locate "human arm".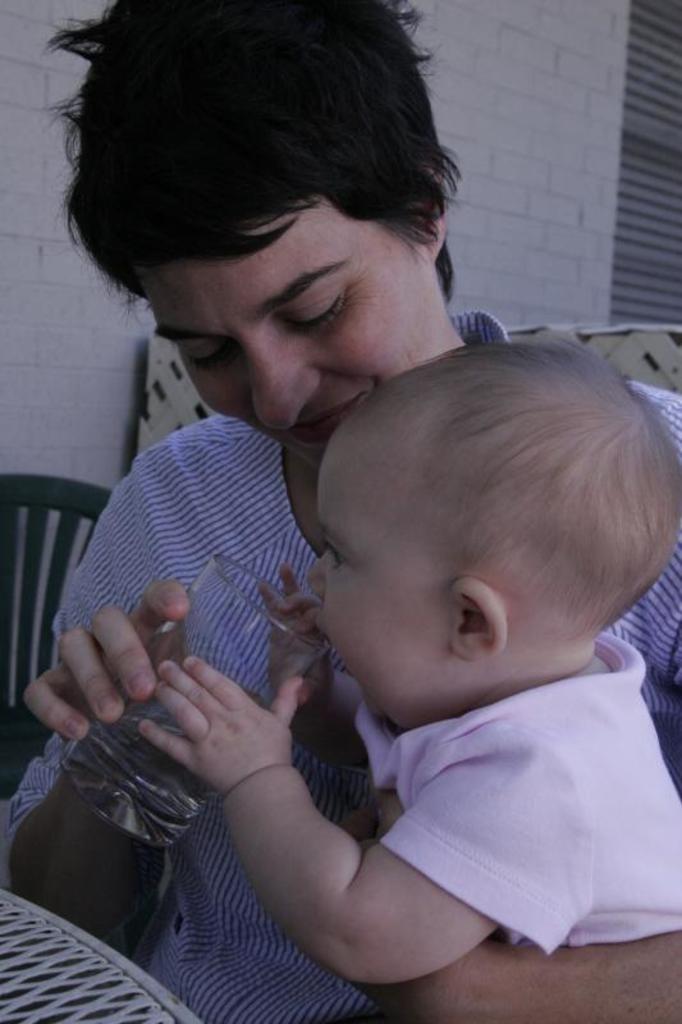
Bounding box: 376, 376, 681, 1023.
